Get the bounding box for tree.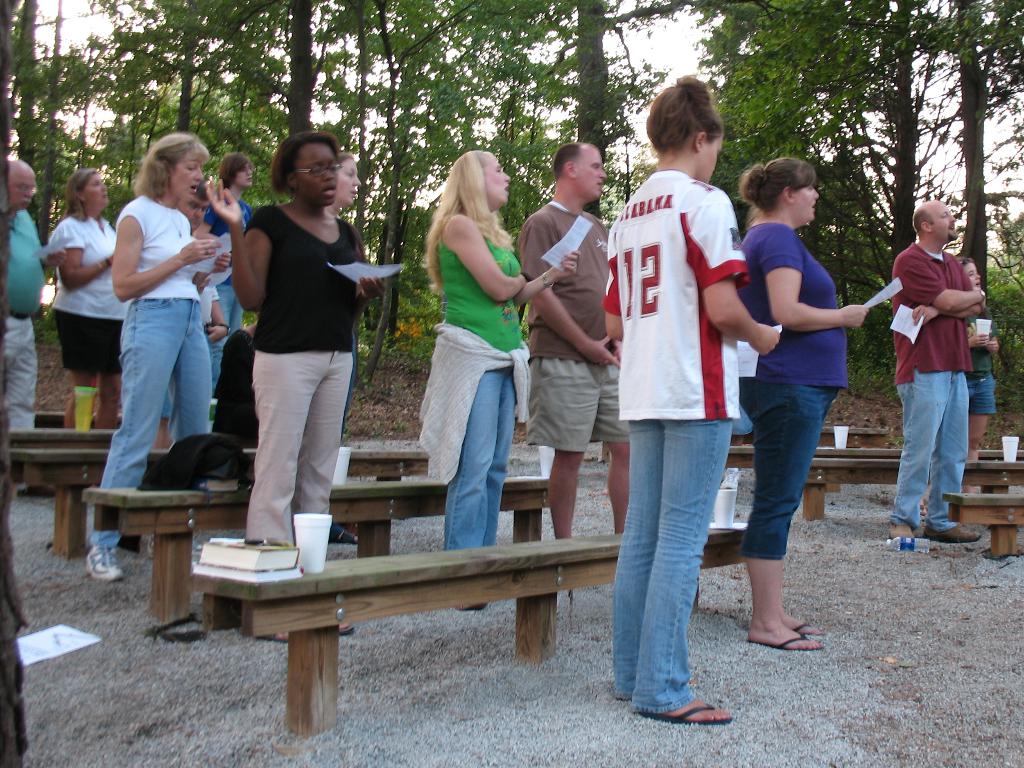
box=[276, 0, 362, 188].
